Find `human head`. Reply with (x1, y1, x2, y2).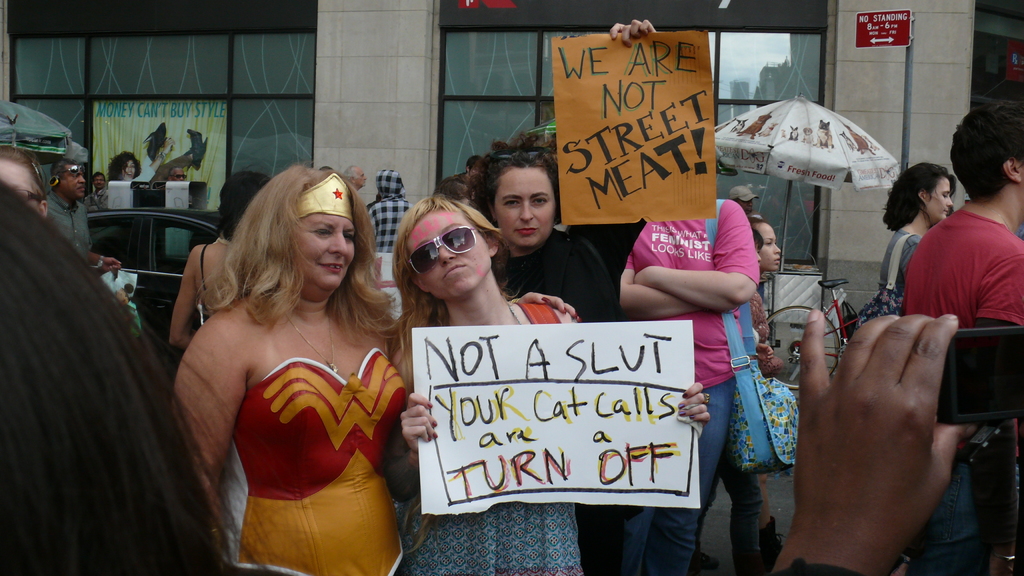
(435, 174, 479, 207).
